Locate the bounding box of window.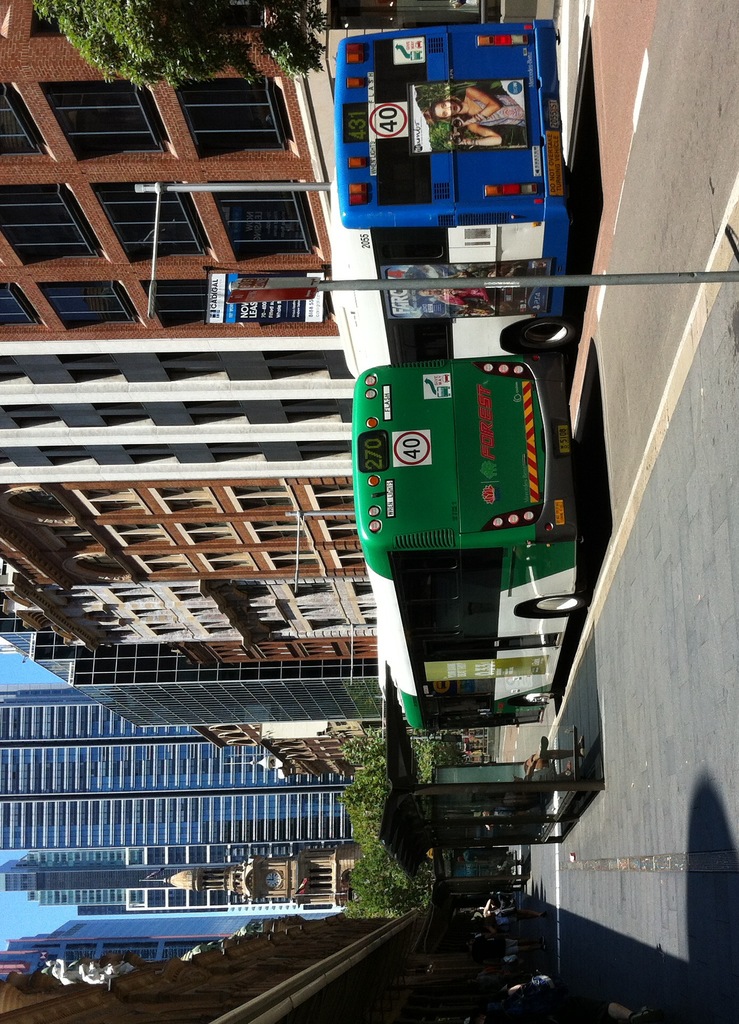
Bounding box: x1=90, y1=175, x2=211, y2=266.
